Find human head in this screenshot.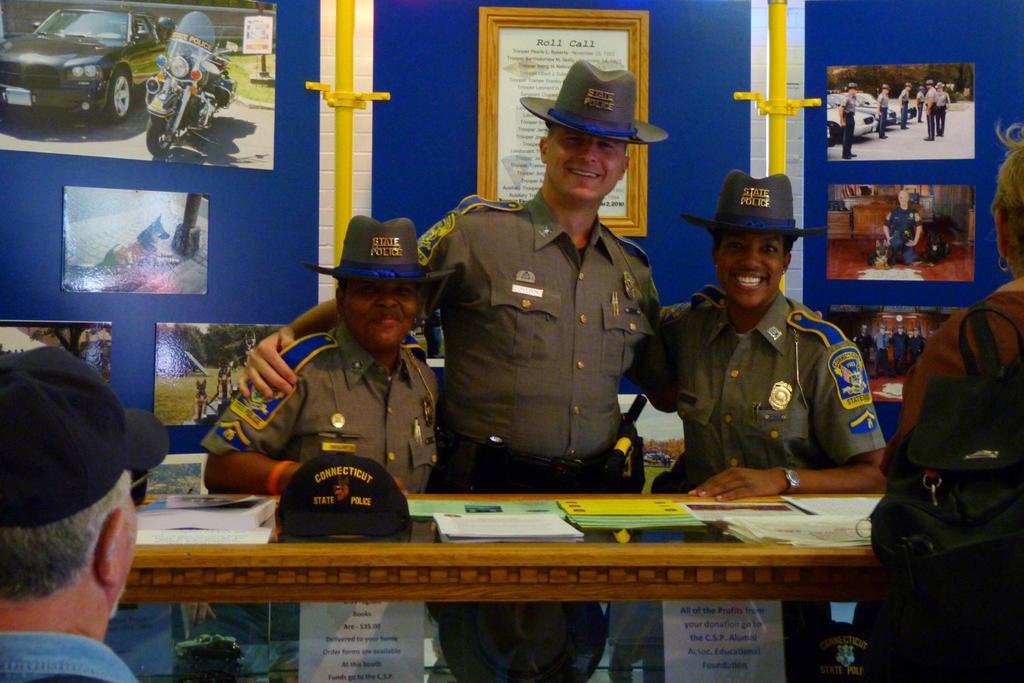
The bounding box for human head is locate(12, 405, 142, 644).
